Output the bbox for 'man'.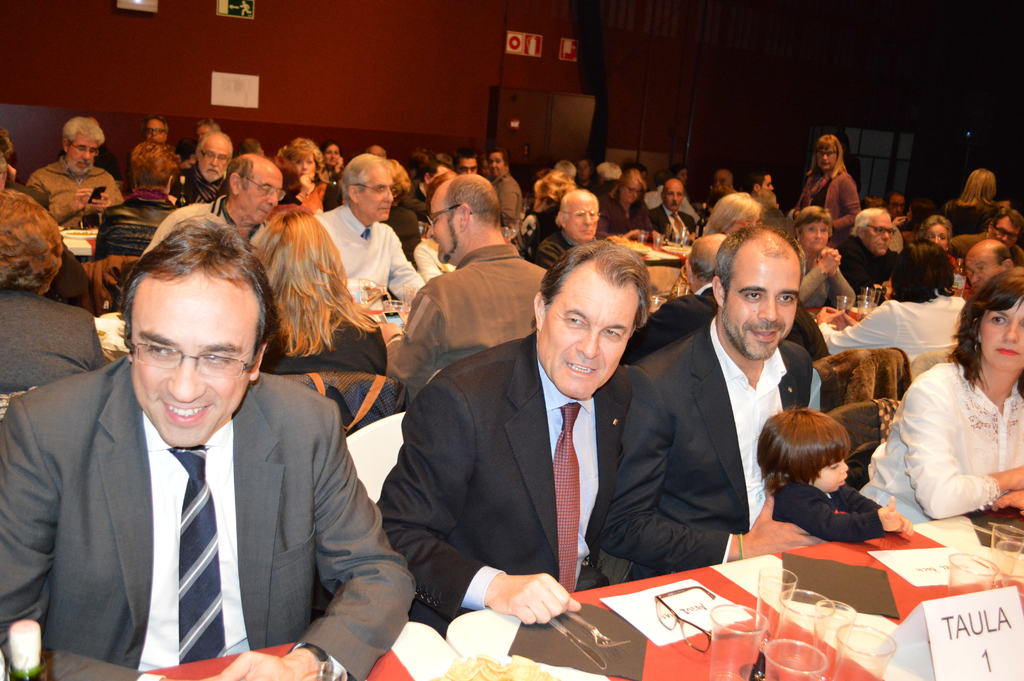
964, 234, 1010, 298.
